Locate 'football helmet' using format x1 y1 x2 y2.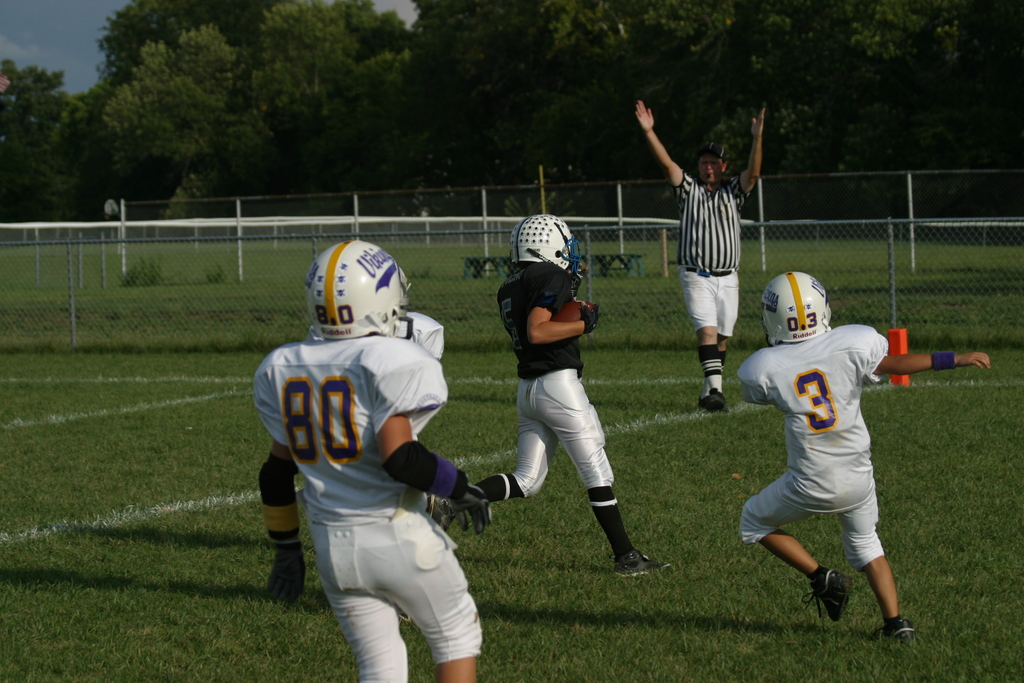
510 213 584 284.
